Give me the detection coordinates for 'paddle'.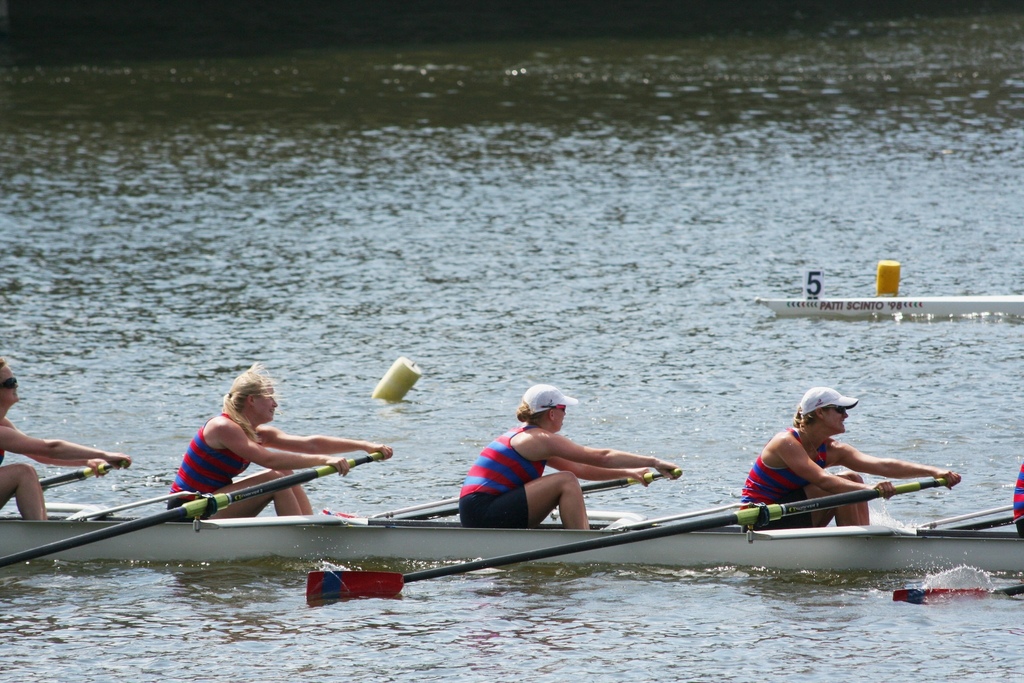
(36,460,128,488).
